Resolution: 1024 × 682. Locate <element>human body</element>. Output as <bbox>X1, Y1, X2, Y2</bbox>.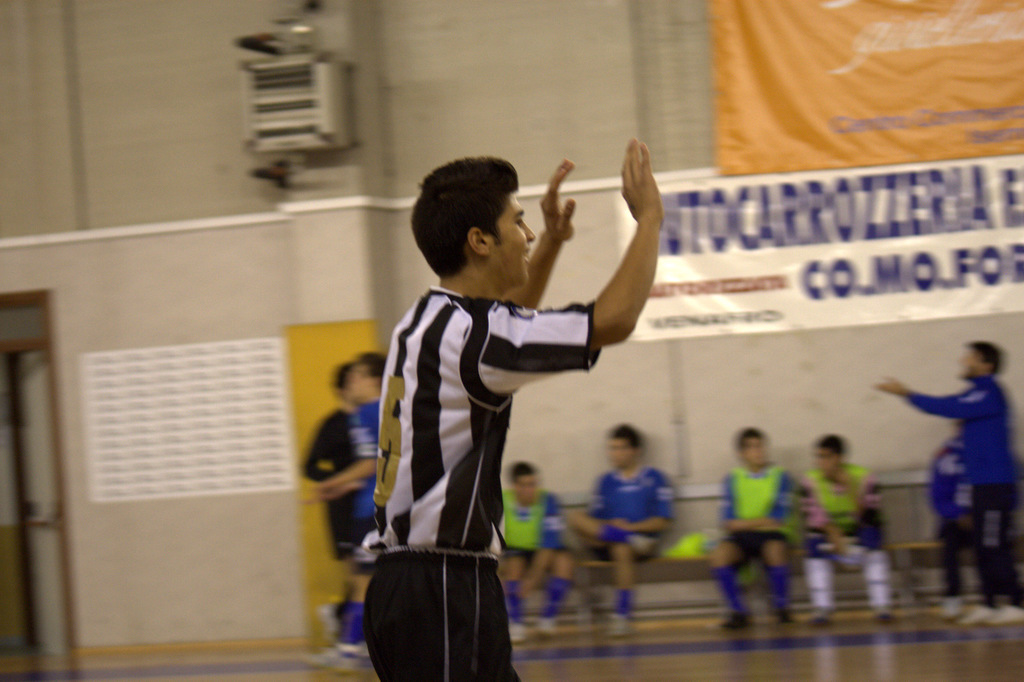
<bbox>349, 139, 680, 671</bbox>.
